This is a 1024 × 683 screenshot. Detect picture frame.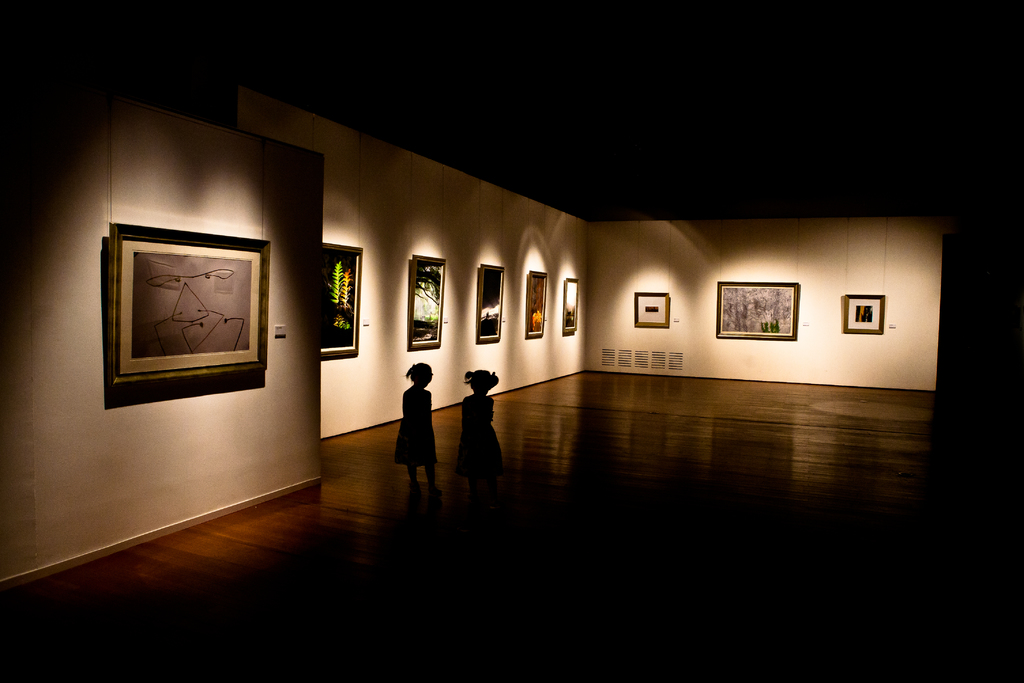
843 294 887 336.
